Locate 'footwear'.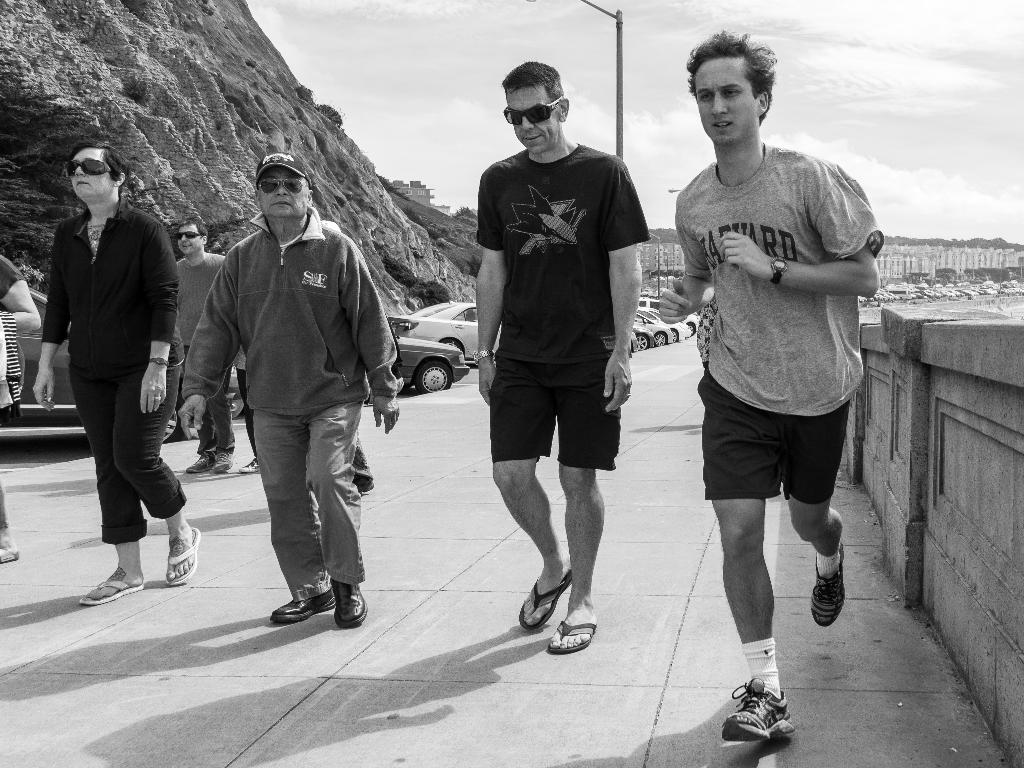
Bounding box: 79, 580, 141, 607.
